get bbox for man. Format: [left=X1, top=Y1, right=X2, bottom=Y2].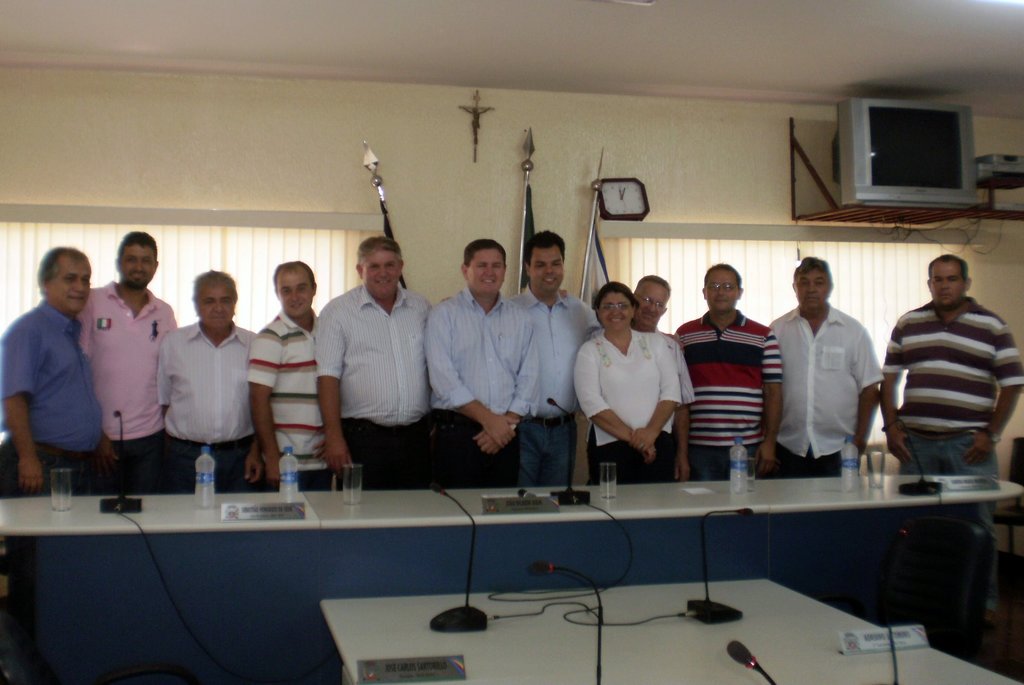
[left=246, top=261, right=337, bottom=486].
